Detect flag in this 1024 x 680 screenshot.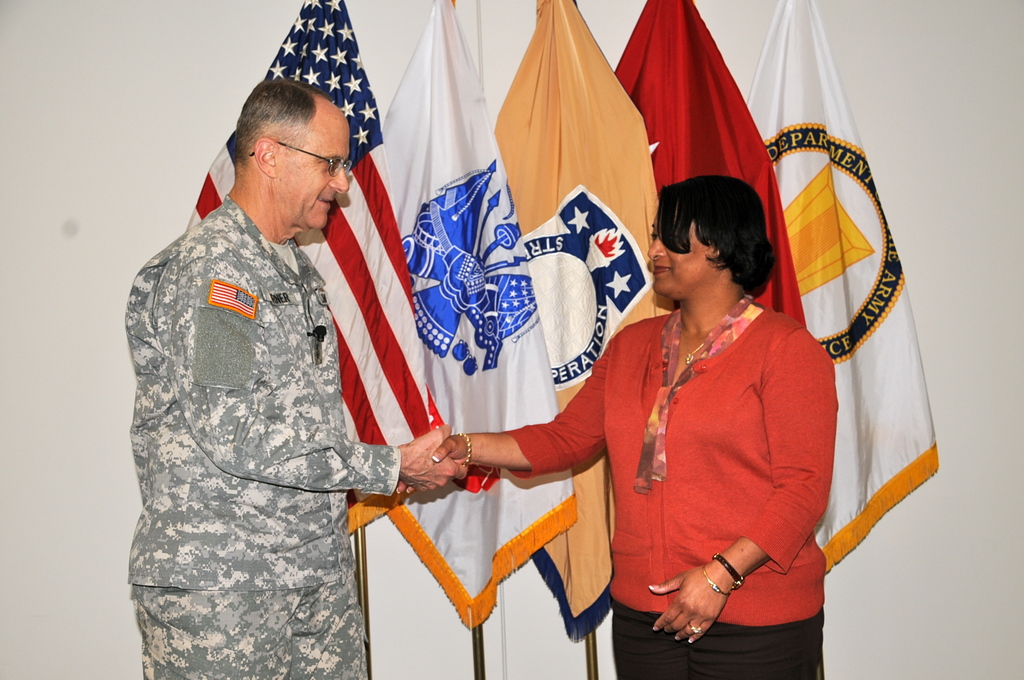
Detection: <region>374, 0, 584, 634</region>.
